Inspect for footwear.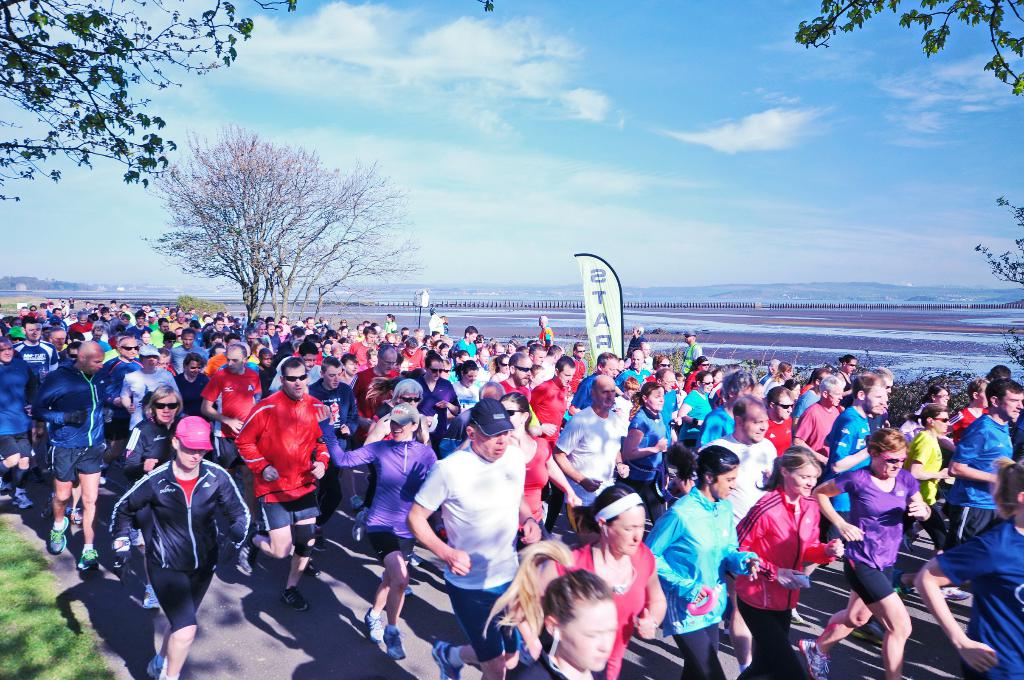
Inspection: [left=412, top=550, right=424, bottom=569].
